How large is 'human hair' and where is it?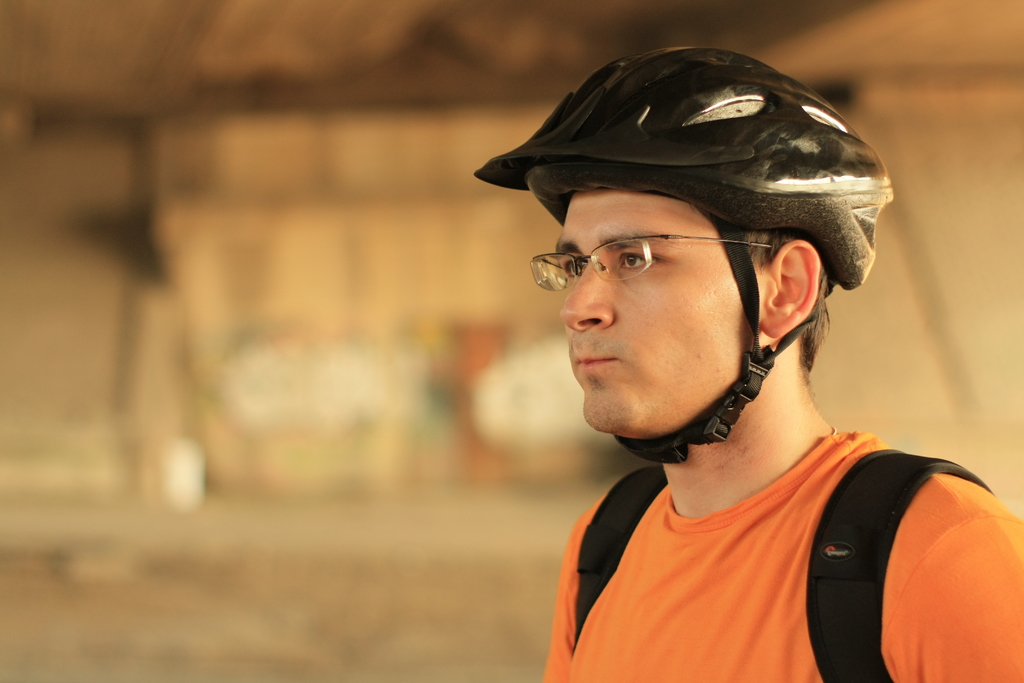
Bounding box: Rect(738, 222, 832, 375).
